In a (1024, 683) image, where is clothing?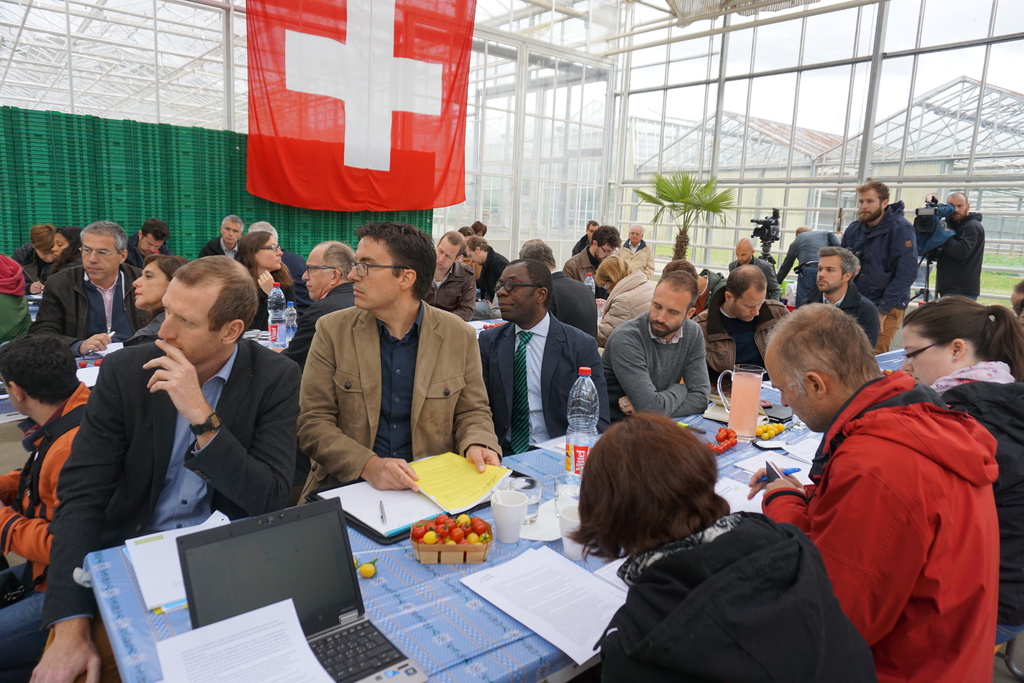
region(541, 273, 603, 337).
